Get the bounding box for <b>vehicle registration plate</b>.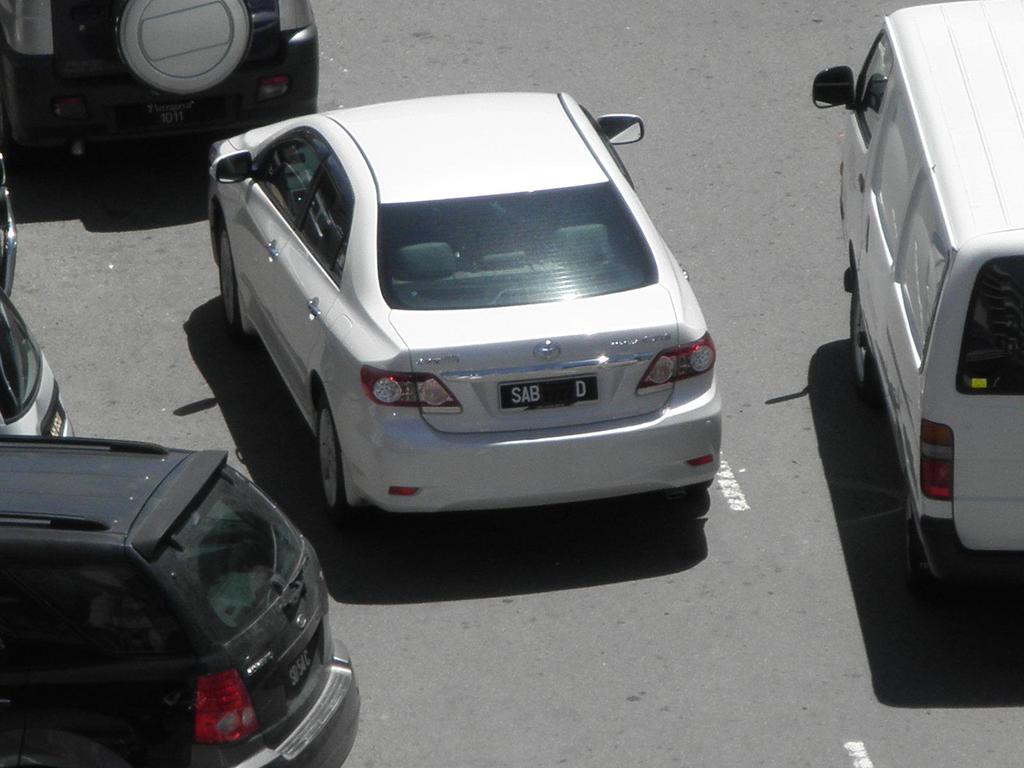
pyautogui.locateOnScreen(283, 645, 314, 689).
